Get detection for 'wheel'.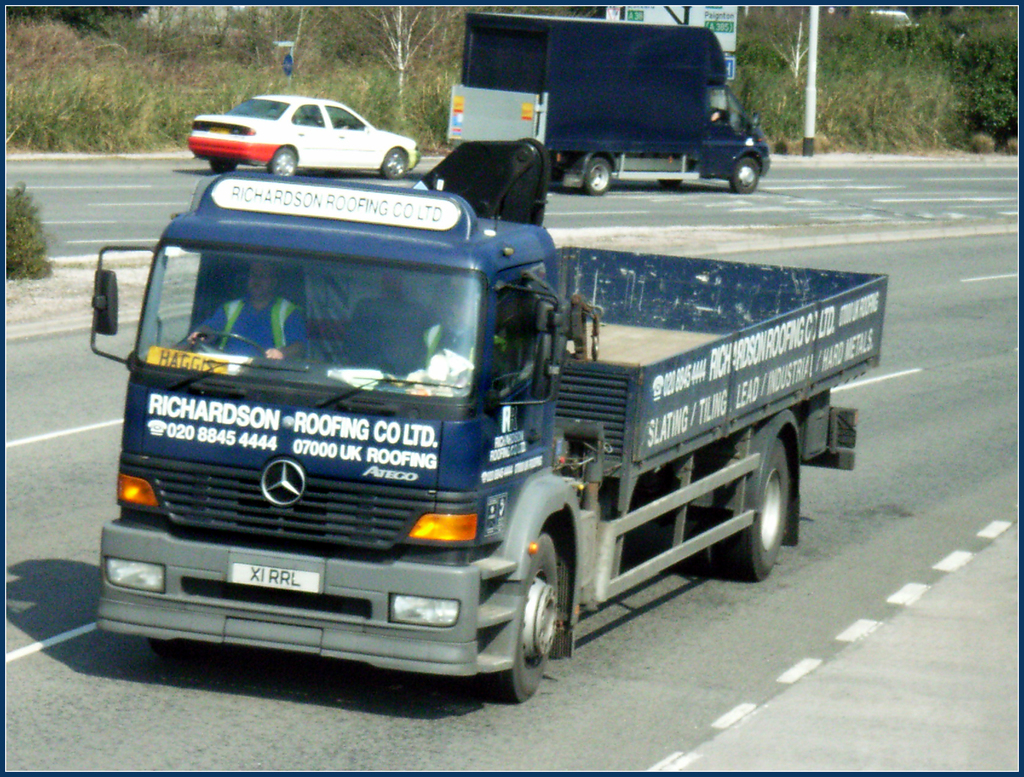
Detection: (379, 149, 407, 179).
